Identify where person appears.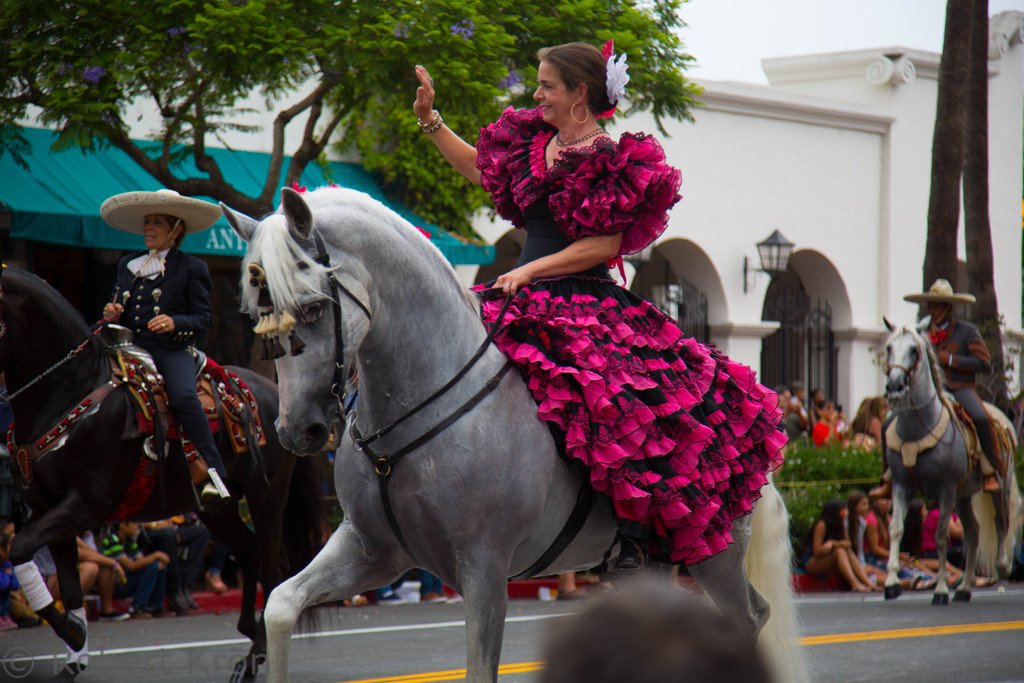
Appears at {"x1": 899, "y1": 277, "x2": 1001, "y2": 497}.
